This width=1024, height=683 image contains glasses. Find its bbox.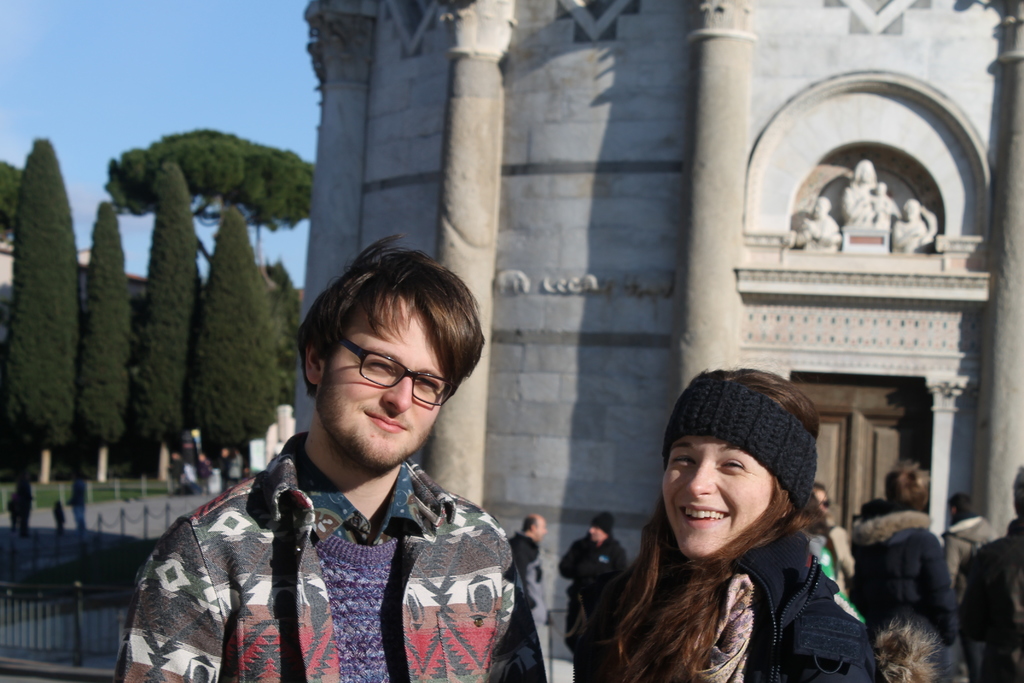
crop(340, 336, 457, 409).
